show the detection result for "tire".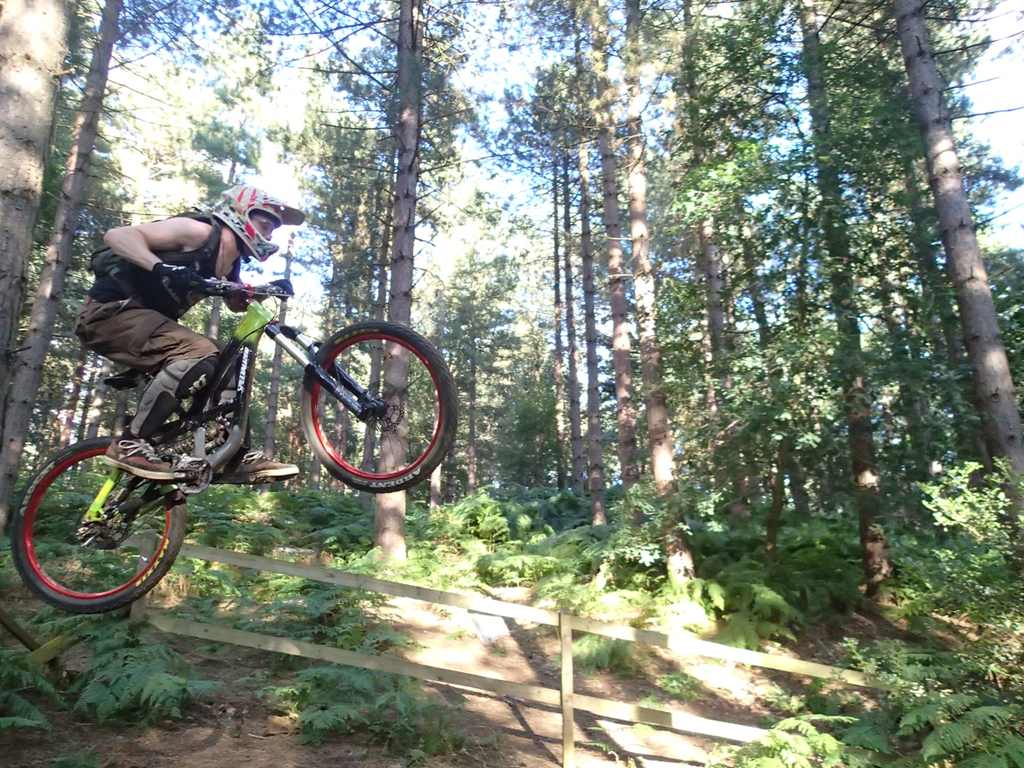
(16, 422, 189, 619).
